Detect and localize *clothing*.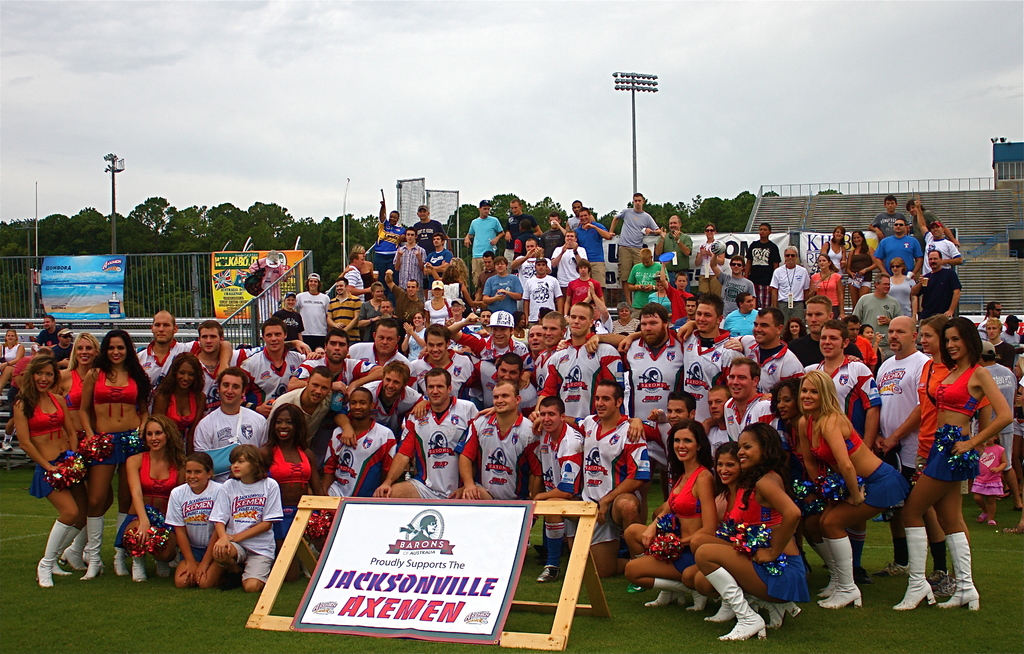
Localized at (614, 209, 661, 283).
